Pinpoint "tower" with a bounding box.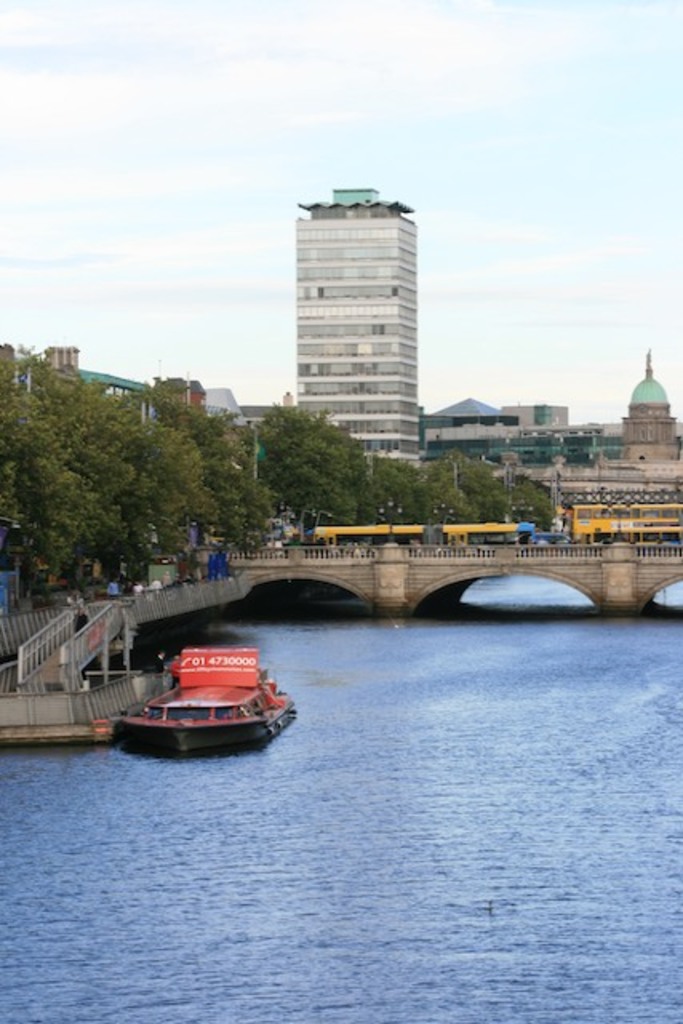
293, 182, 421, 469.
